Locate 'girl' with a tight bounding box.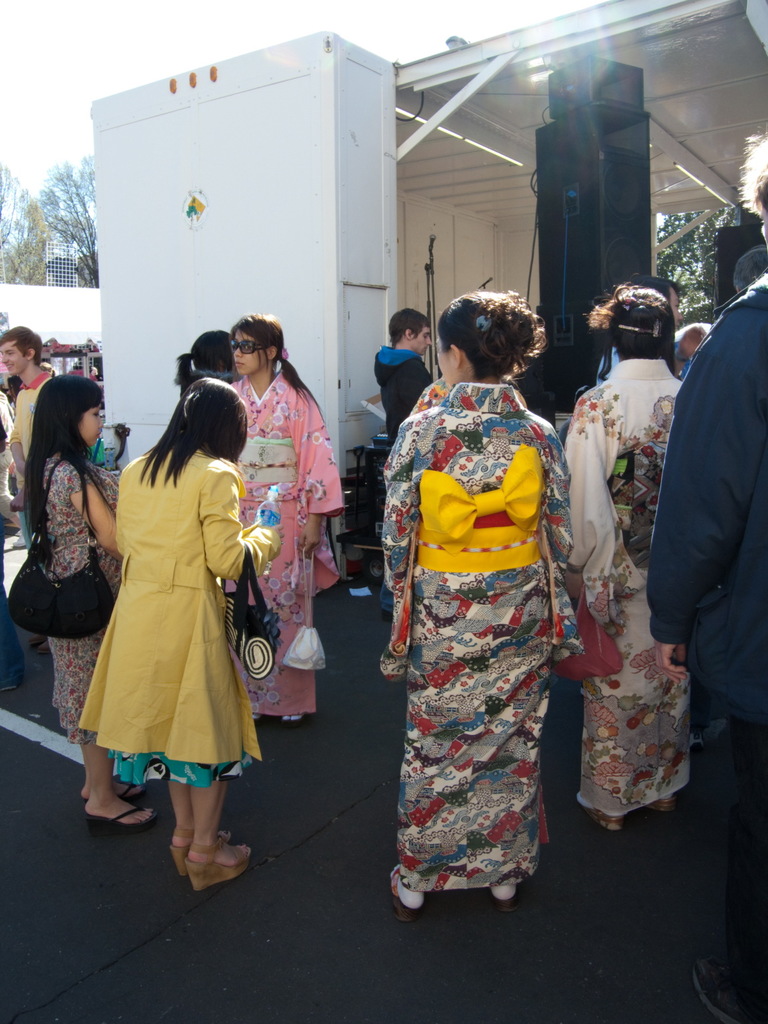
<bbox>11, 369, 147, 824</bbox>.
